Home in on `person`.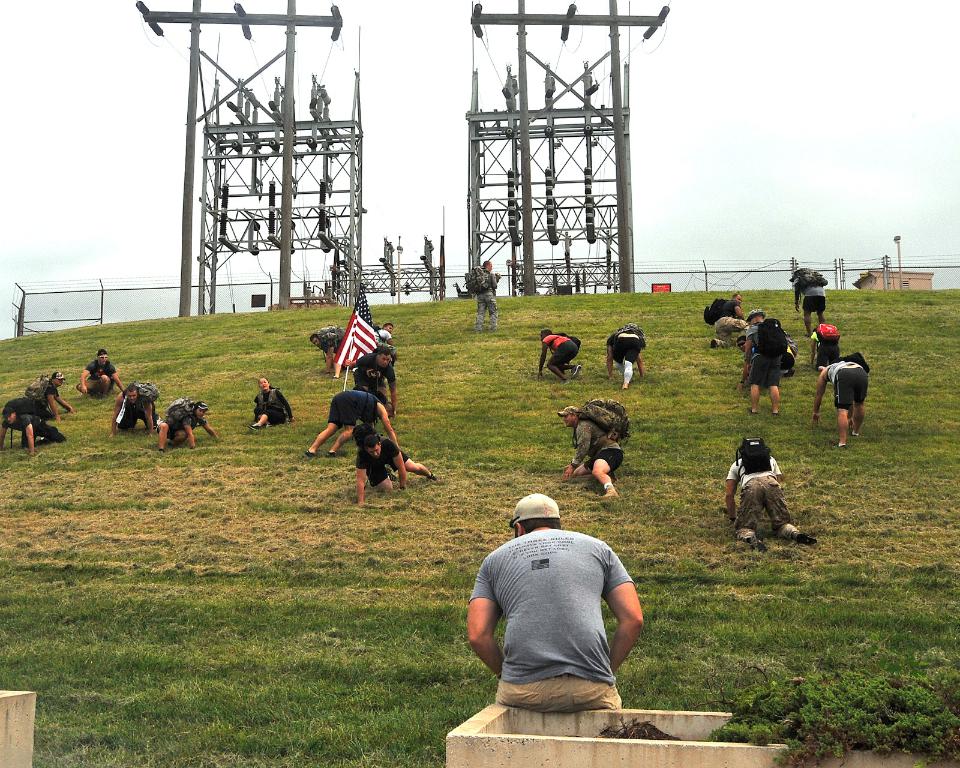
Homed in at x1=557 y1=404 x2=629 y2=499.
